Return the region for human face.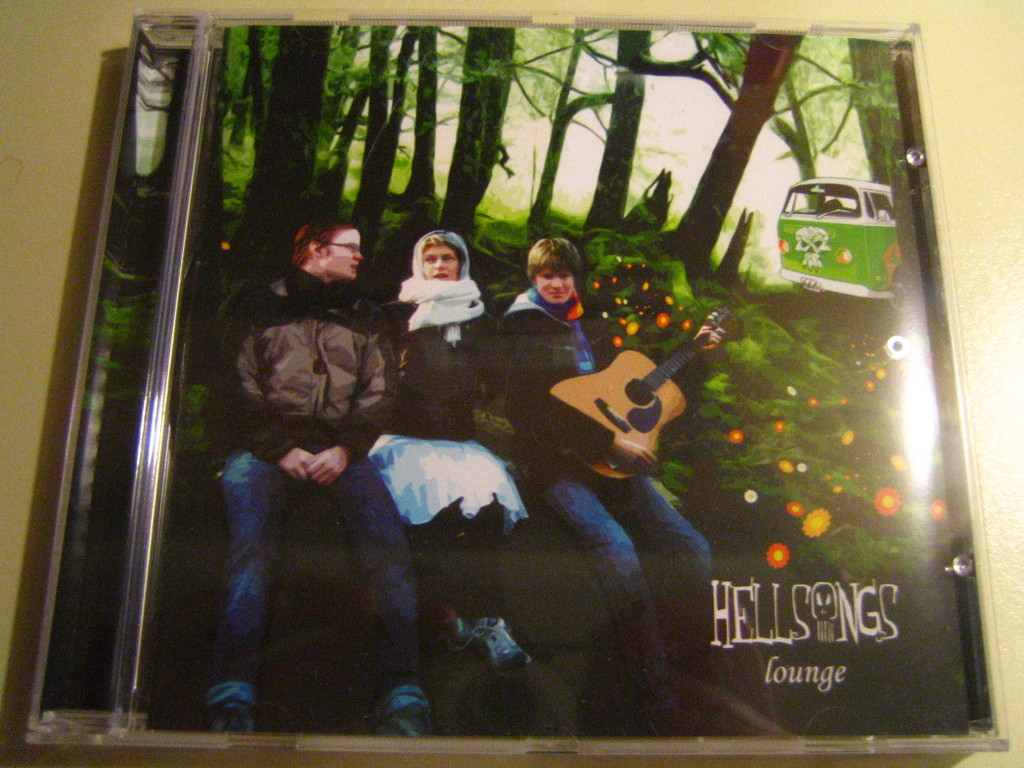
pyautogui.locateOnScreen(324, 229, 364, 285).
